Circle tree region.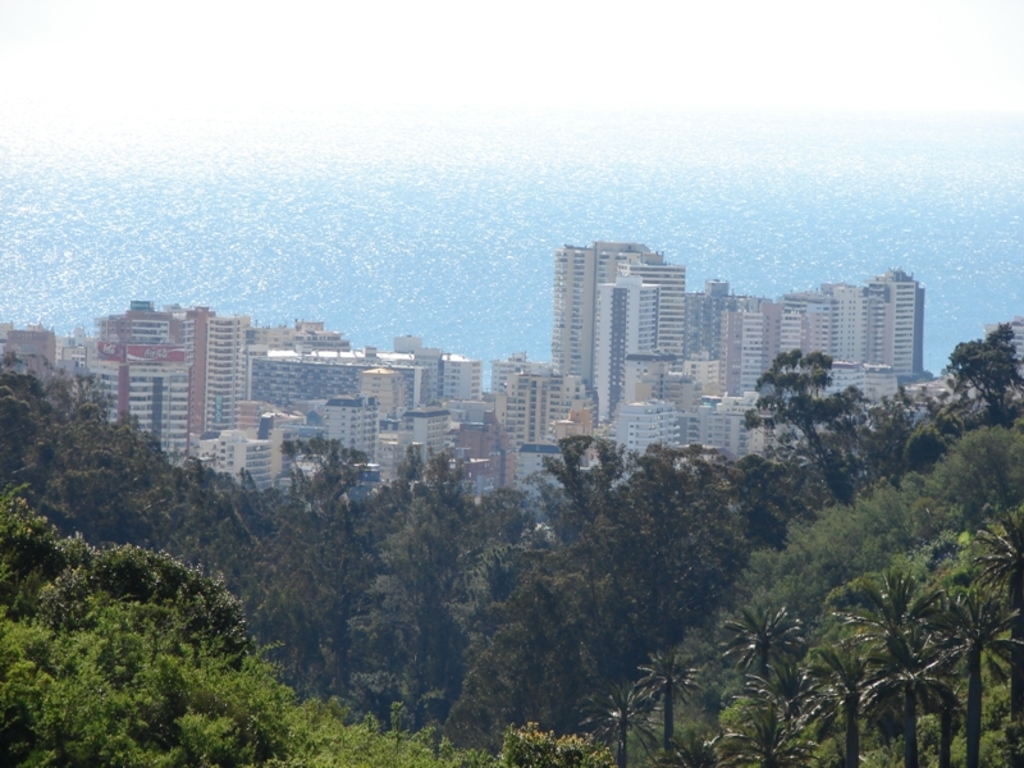
Region: (left=0, top=353, right=55, bottom=517).
